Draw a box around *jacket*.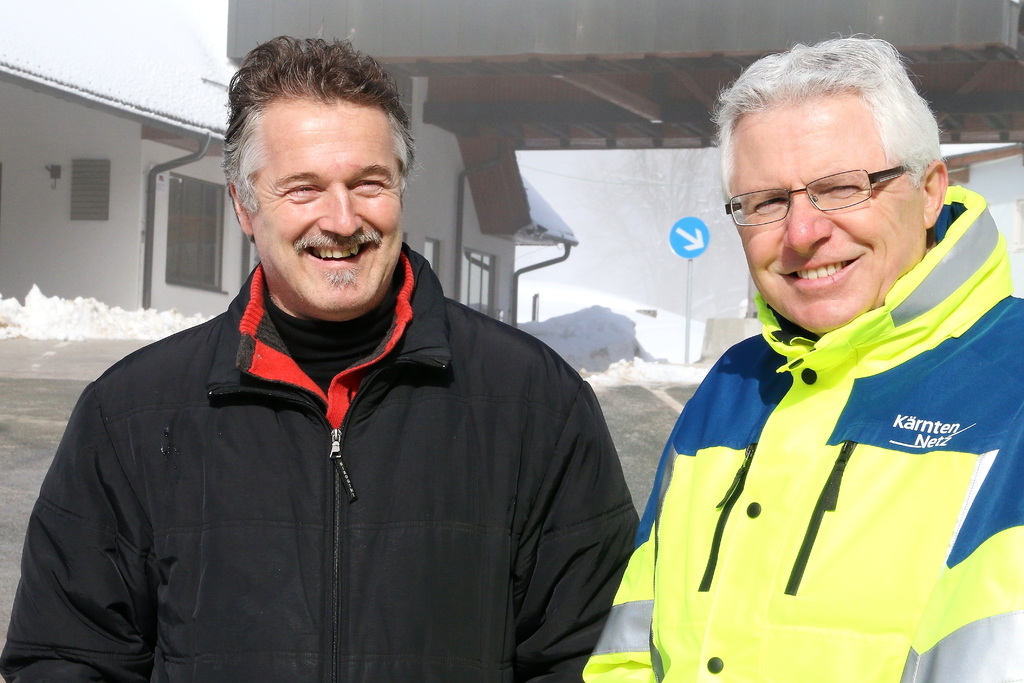
(0, 240, 682, 682).
